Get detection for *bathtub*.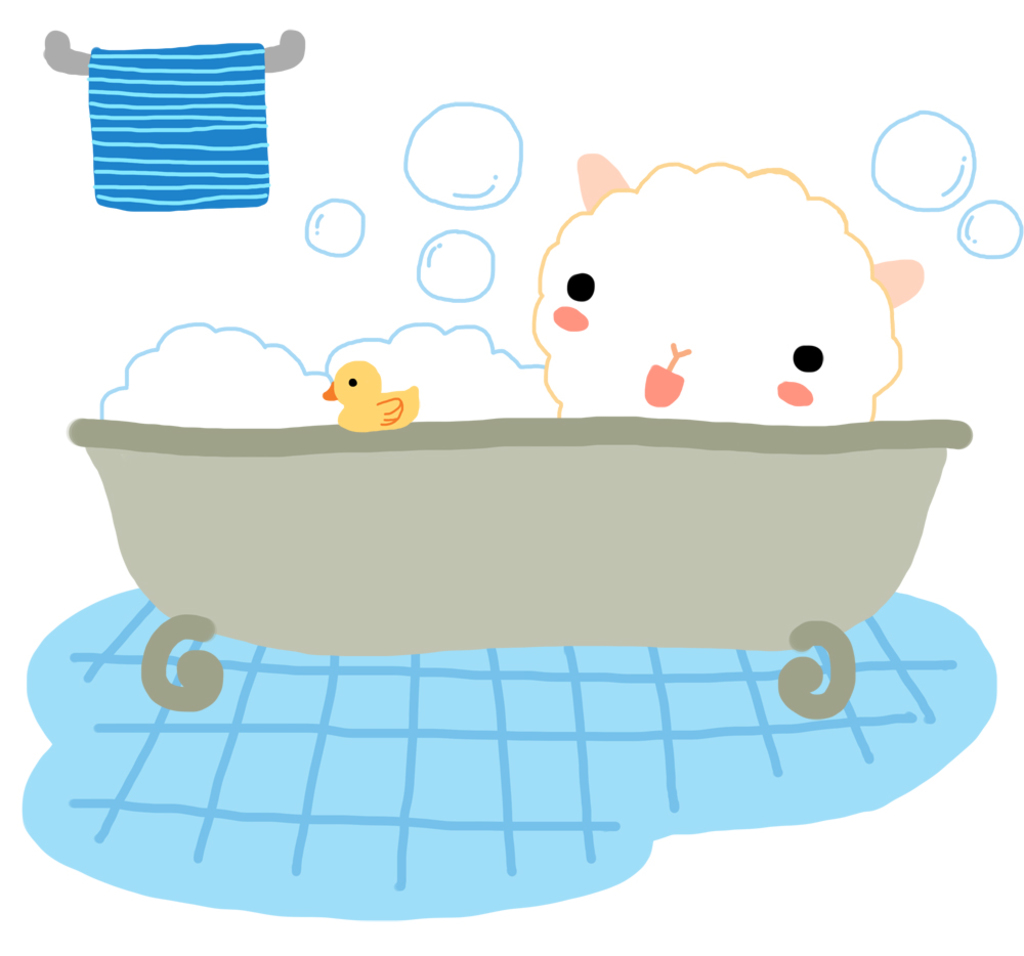
Detection: (63, 406, 982, 723).
